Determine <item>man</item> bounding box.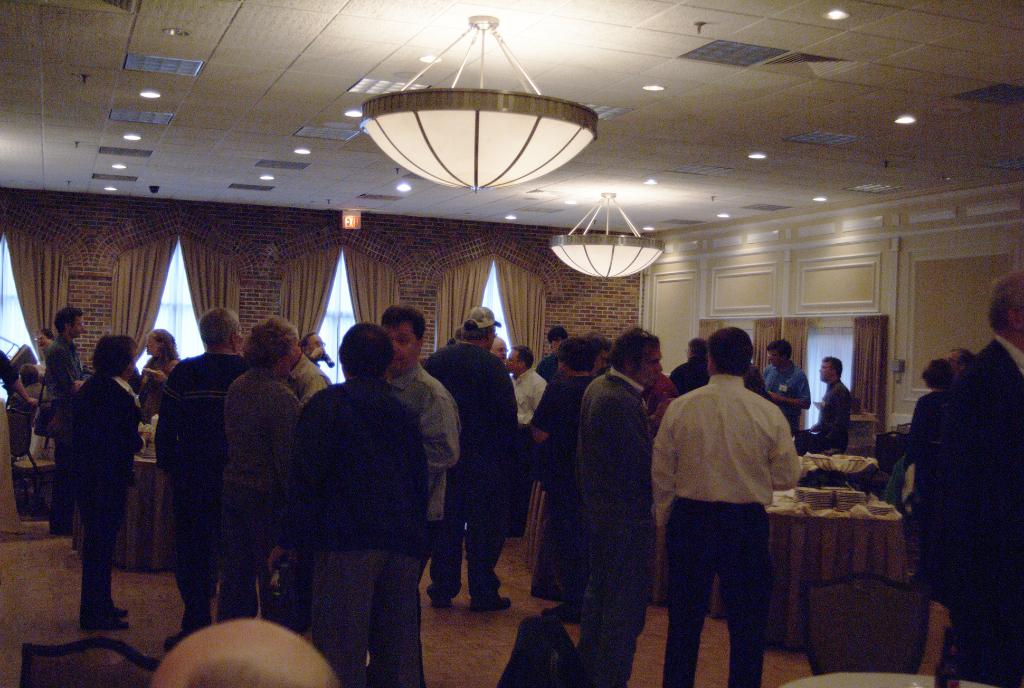
Determined: [left=572, top=326, right=661, bottom=686].
